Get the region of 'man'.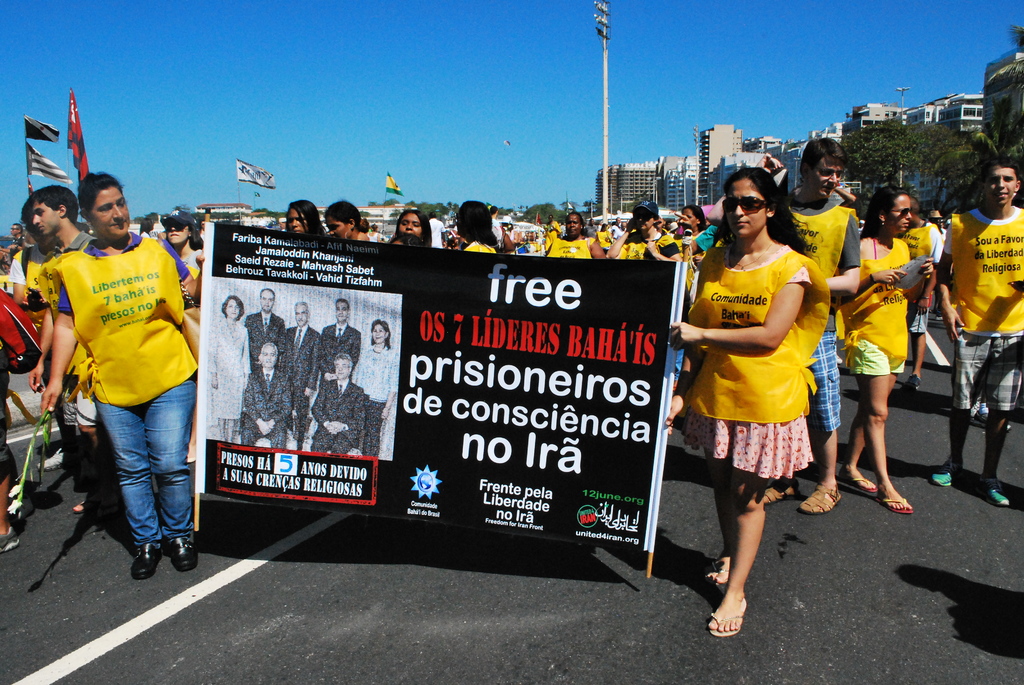
crop(317, 301, 360, 388).
